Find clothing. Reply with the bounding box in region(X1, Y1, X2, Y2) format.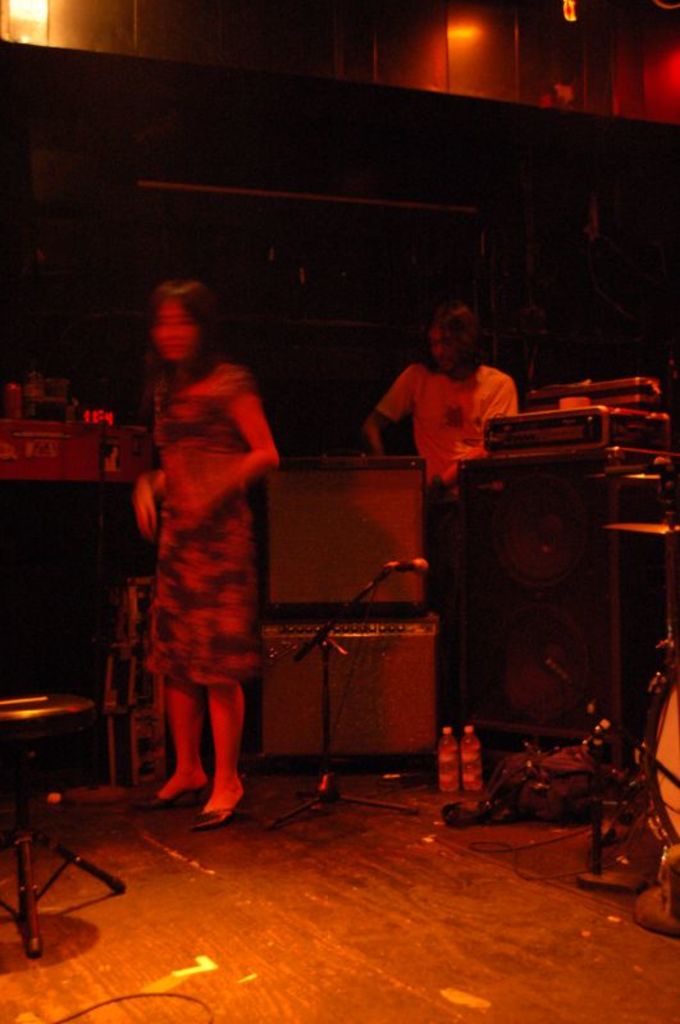
region(141, 360, 260, 691).
